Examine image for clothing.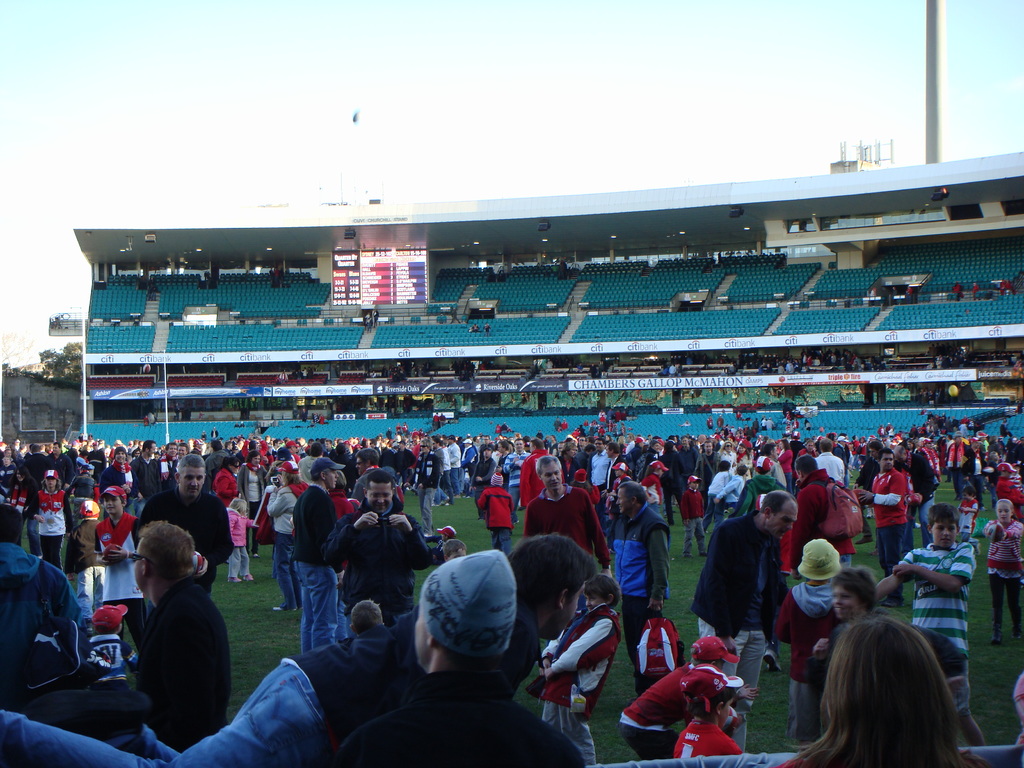
Examination result: 204,447,231,470.
